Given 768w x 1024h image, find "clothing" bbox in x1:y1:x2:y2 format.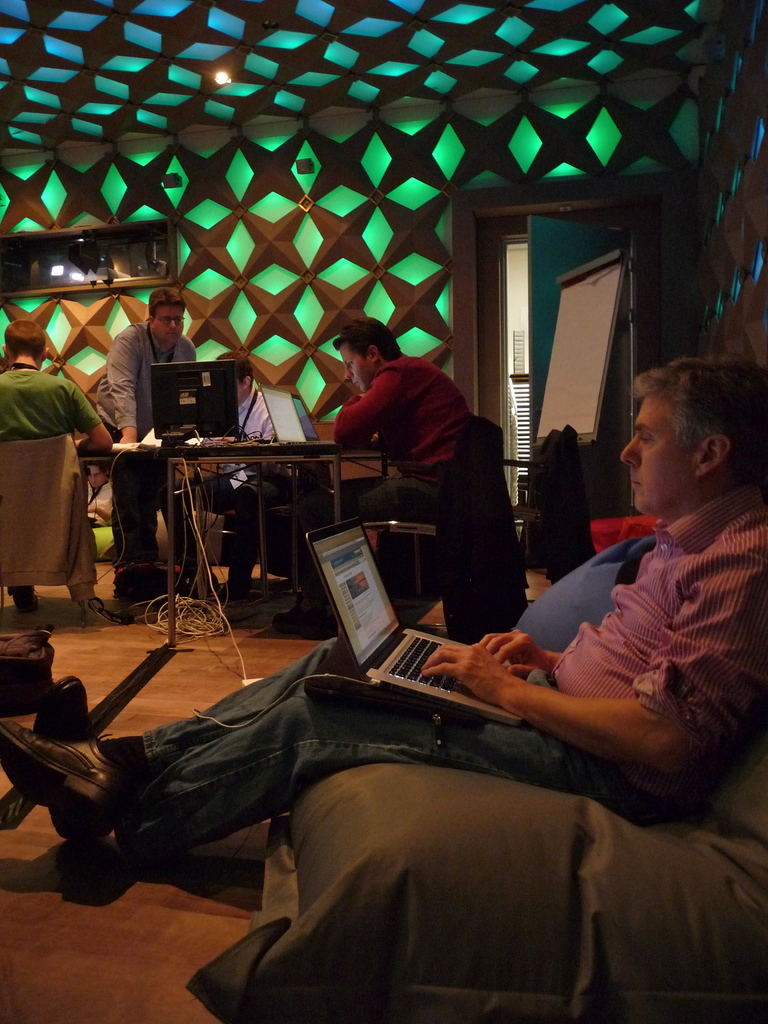
0:355:115:607.
